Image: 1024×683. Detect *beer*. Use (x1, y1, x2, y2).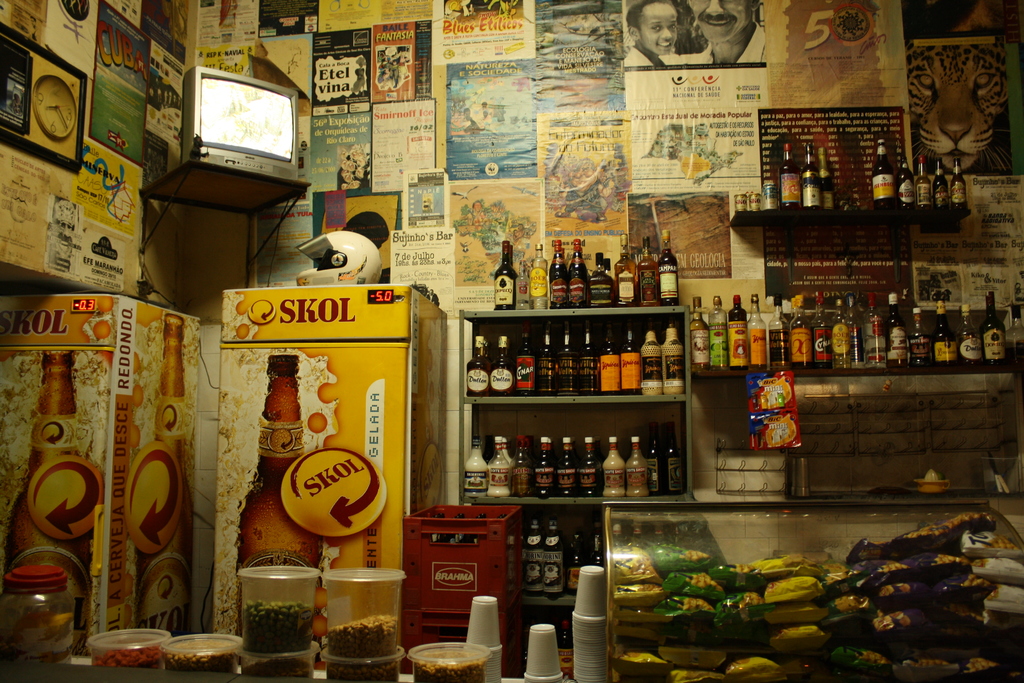
(964, 303, 991, 374).
